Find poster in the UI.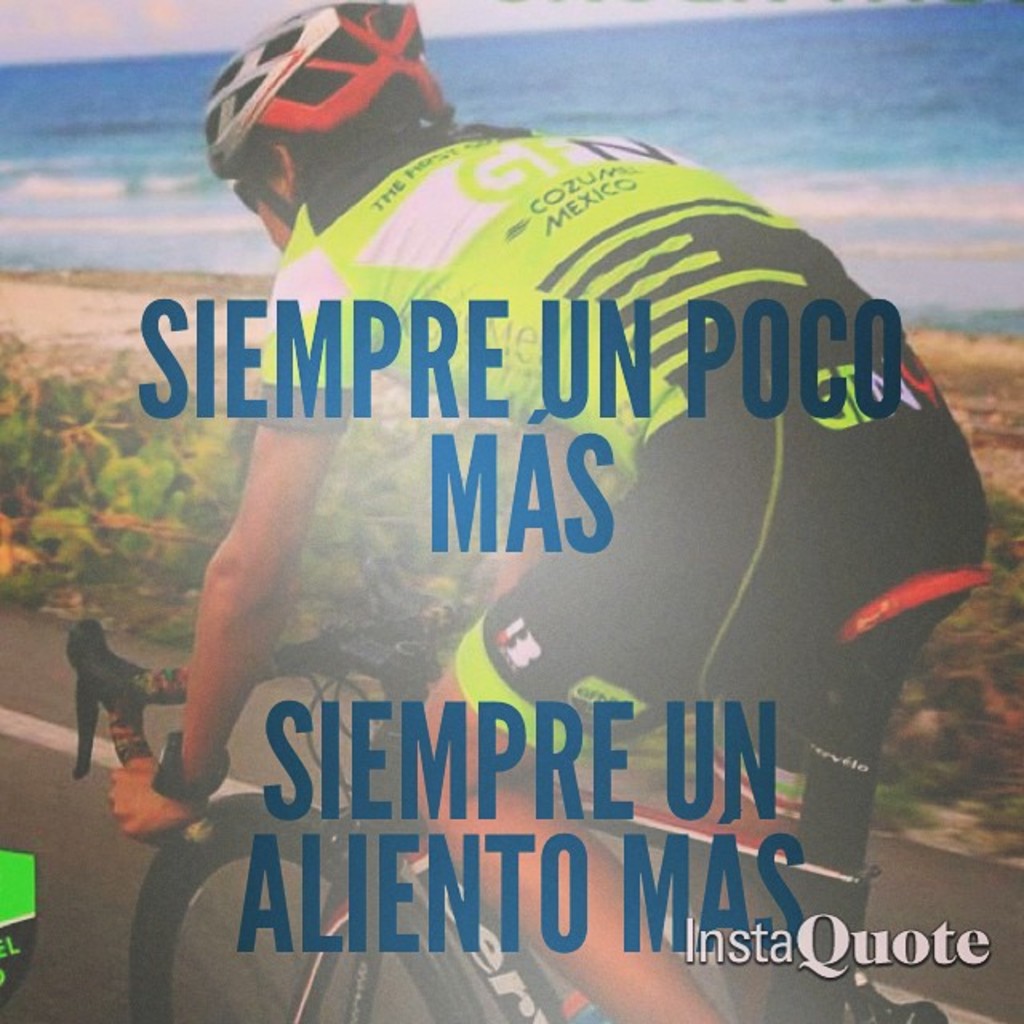
UI element at bbox=(0, 0, 1022, 1022).
